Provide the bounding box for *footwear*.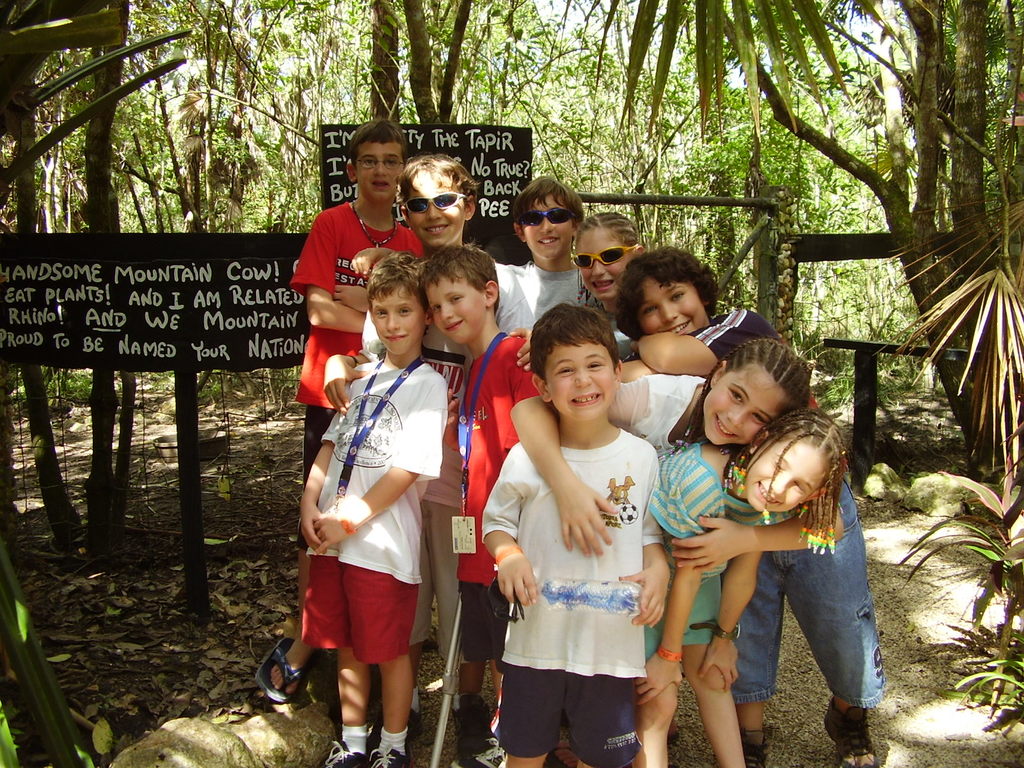
737 729 771 767.
